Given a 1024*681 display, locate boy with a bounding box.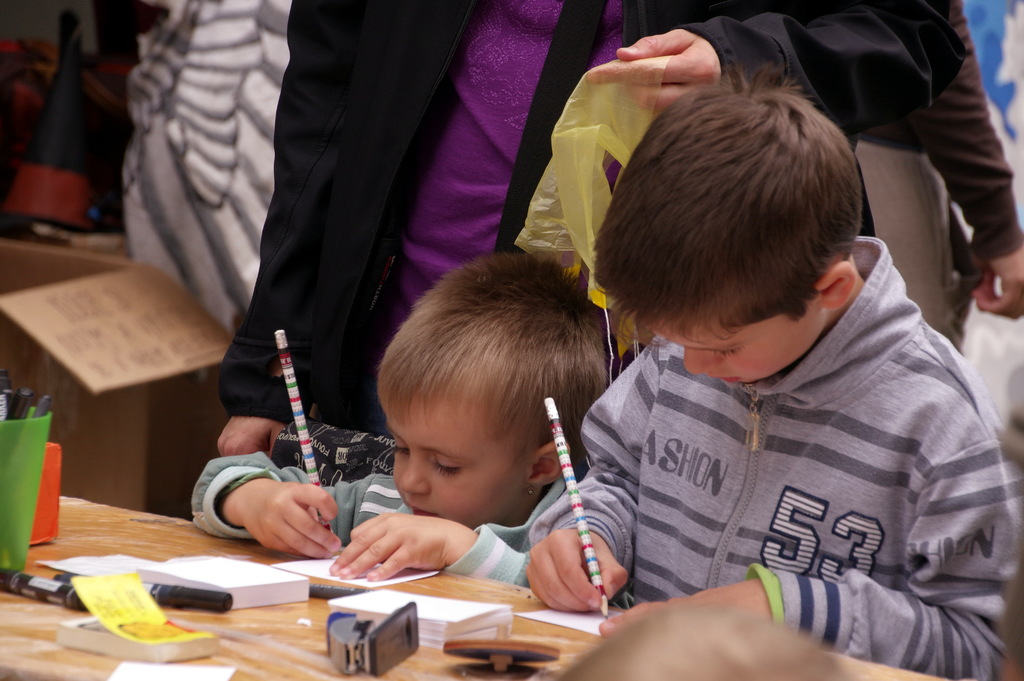
Located: left=168, top=241, right=641, bottom=602.
